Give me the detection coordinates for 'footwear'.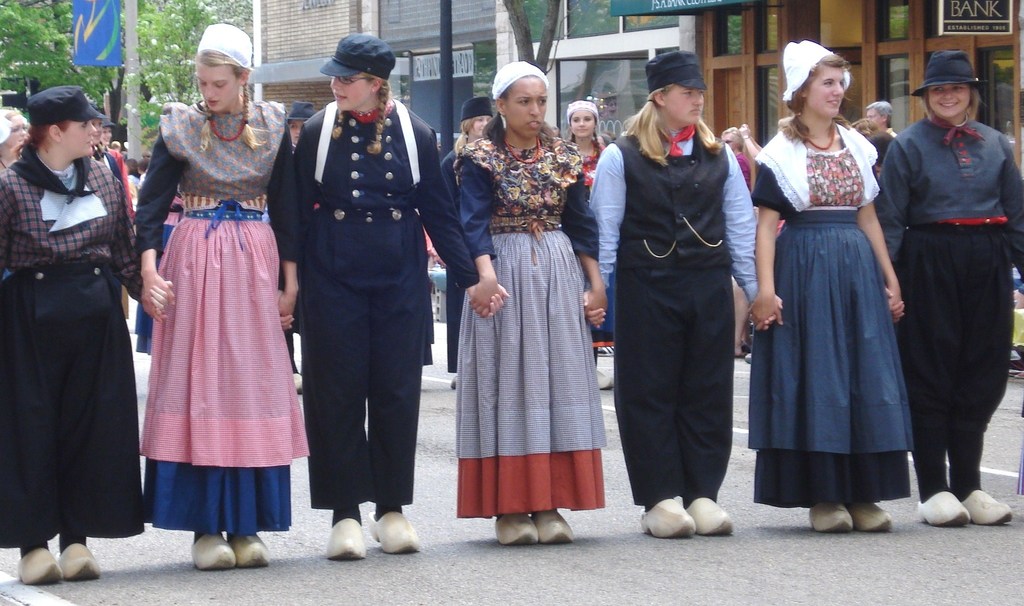
(694,495,726,533).
